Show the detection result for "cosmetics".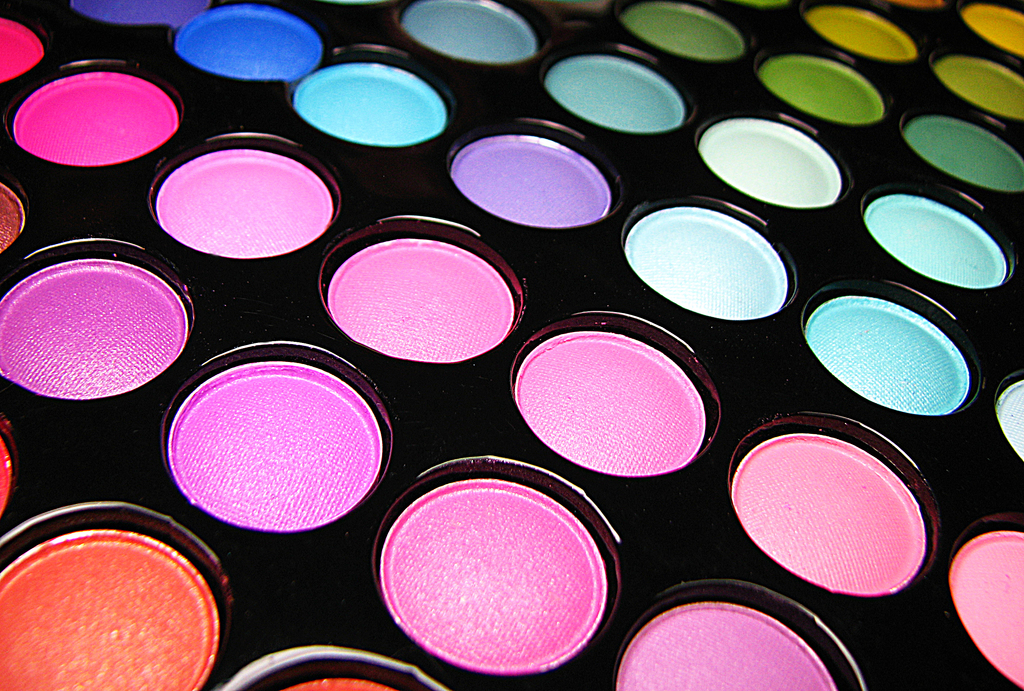
<bbox>995, 374, 1023, 471</bbox>.
